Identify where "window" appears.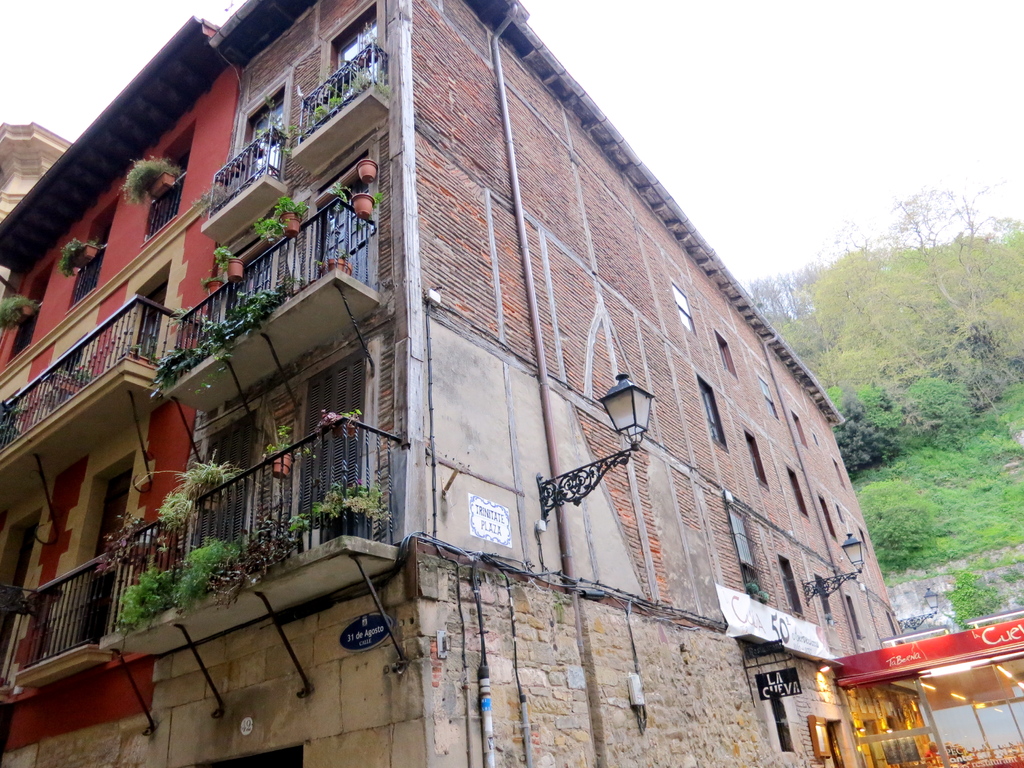
Appears at (831,456,847,490).
